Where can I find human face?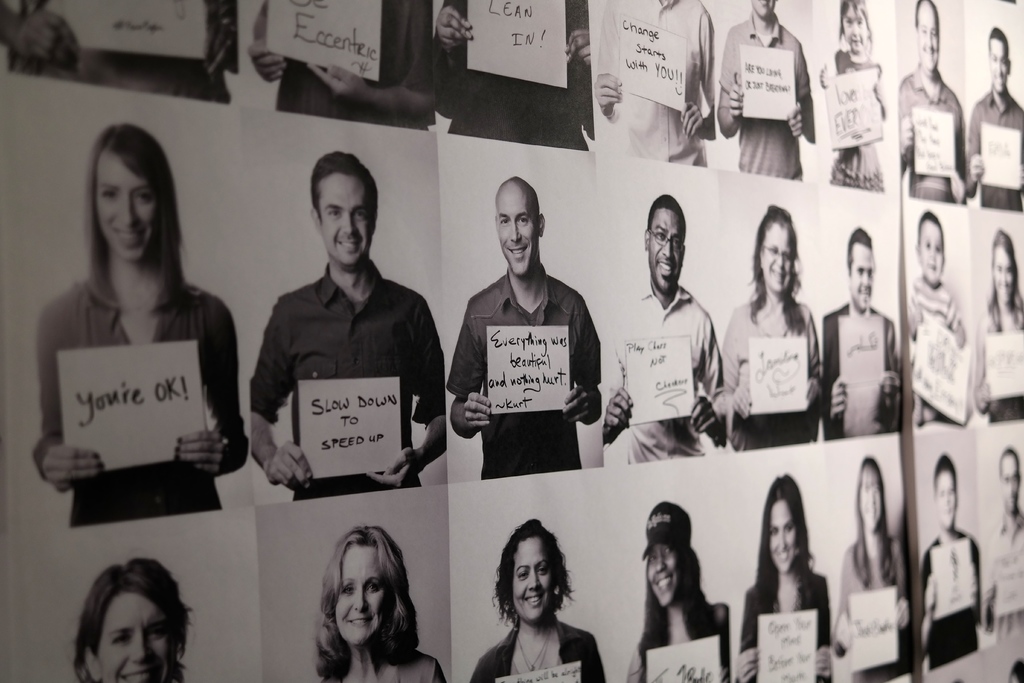
You can find it at bbox(95, 152, 155, 261).
